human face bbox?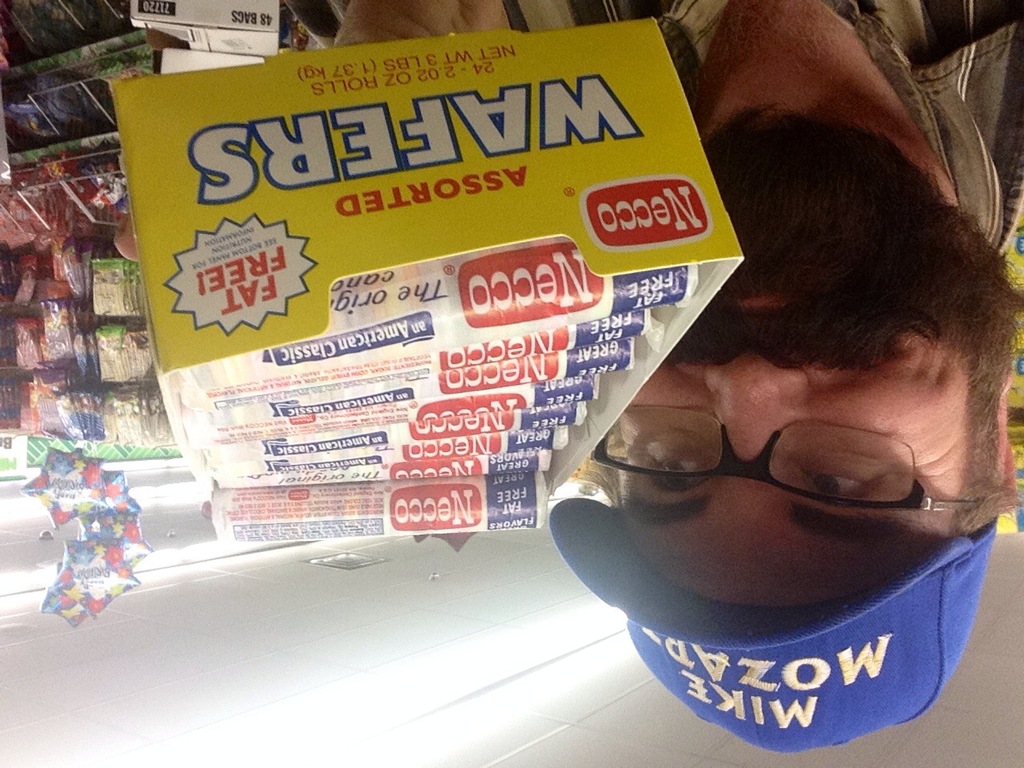
[618, 160, 1004, 610]
